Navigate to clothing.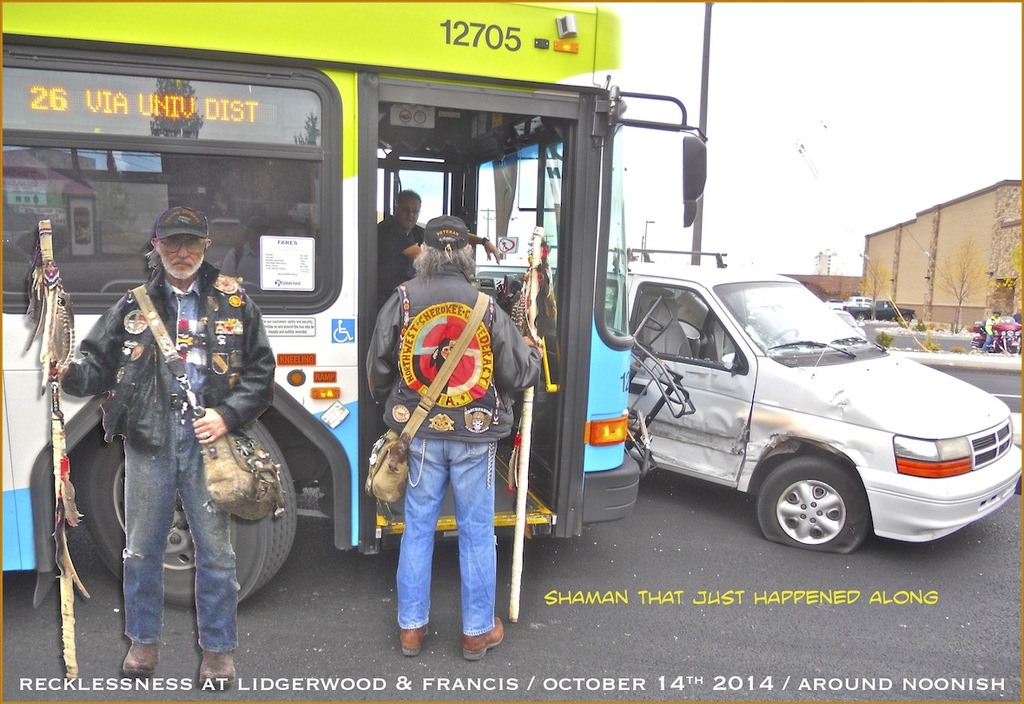
Navigation target: bbox=[364, 262, 544, 638].
